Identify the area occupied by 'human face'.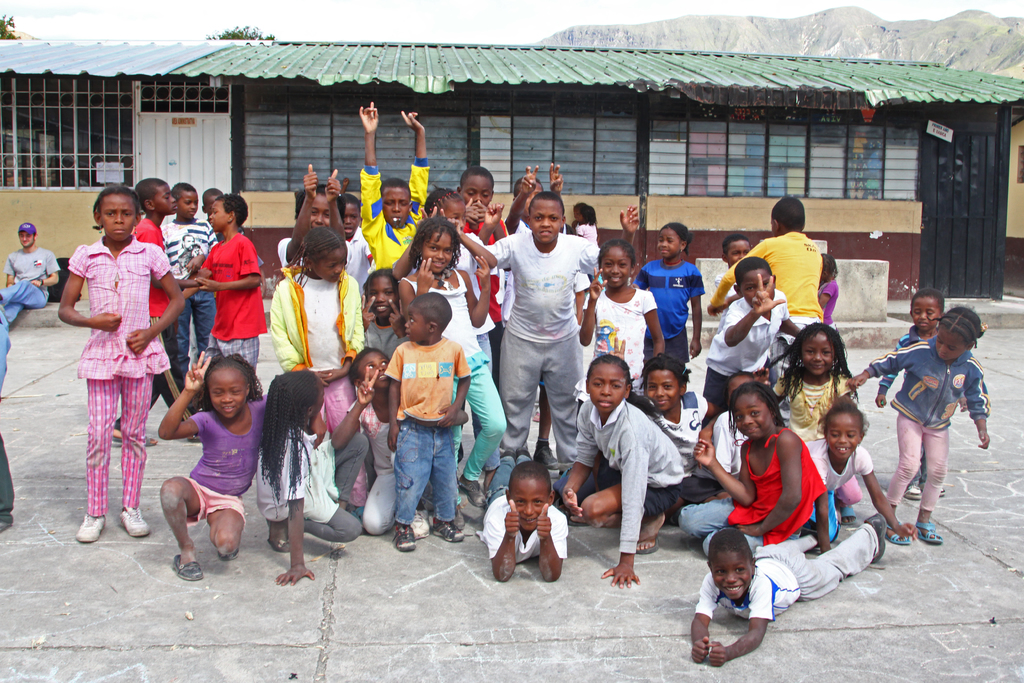
Area: <bbox>938, 323, 966, 361</bbox>.
